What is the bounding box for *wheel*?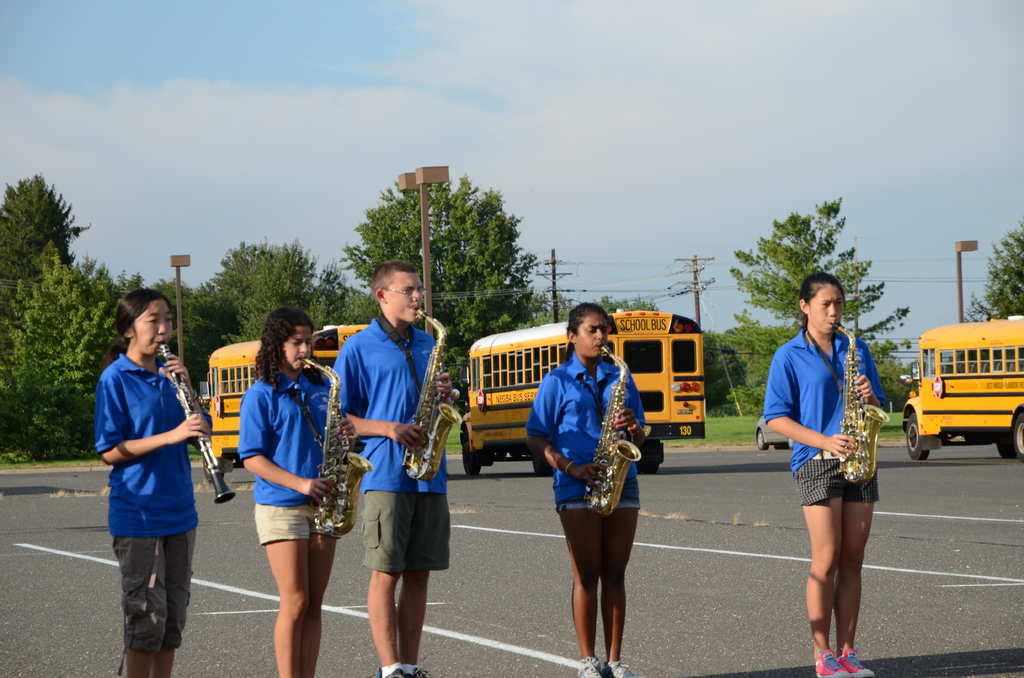
pyautogui.locateOnScreen(902, 412, 945, 458).
